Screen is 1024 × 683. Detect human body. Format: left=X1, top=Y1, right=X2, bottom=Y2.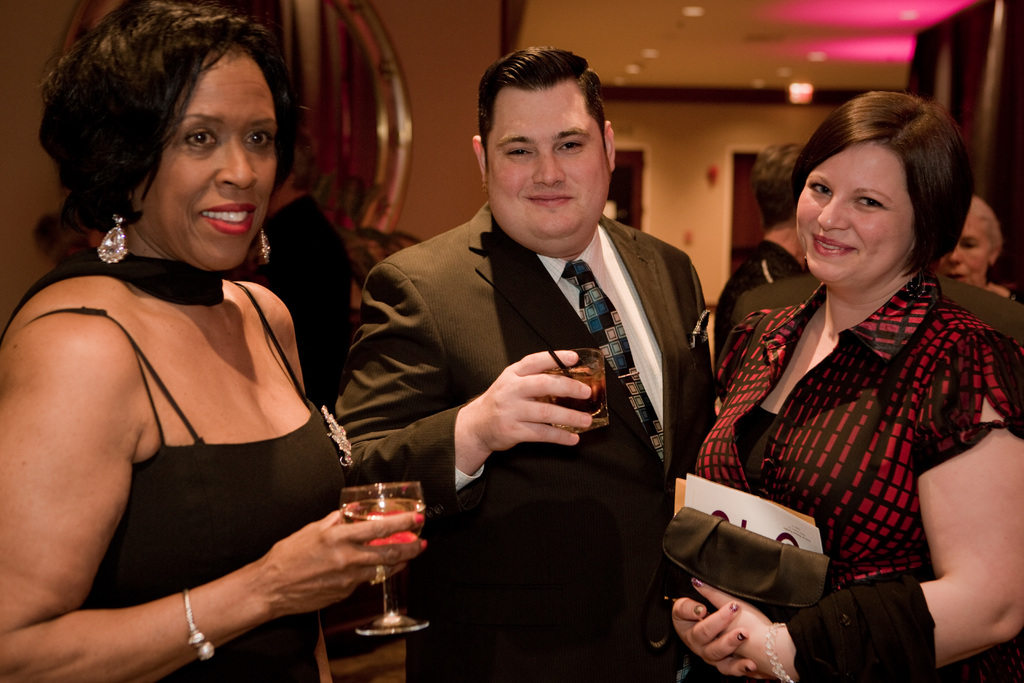
left=650, top=126, right=1005, bottom=682.
